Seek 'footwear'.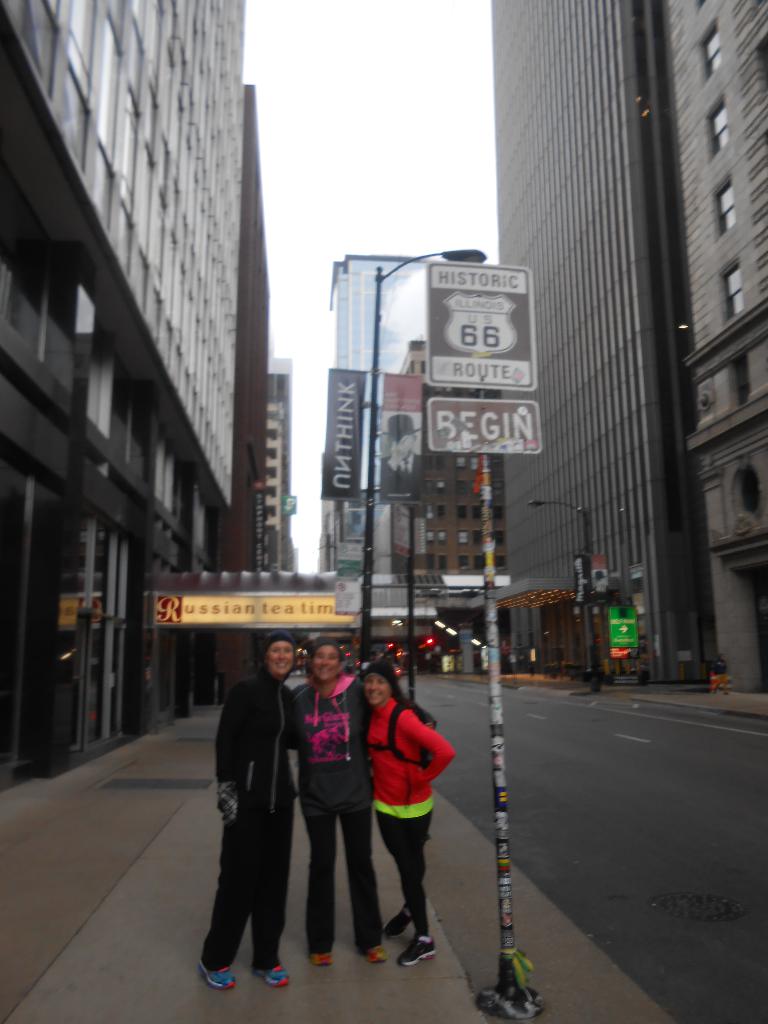
pyautogui.locateOnScreen(310, 950, 335, 968).
